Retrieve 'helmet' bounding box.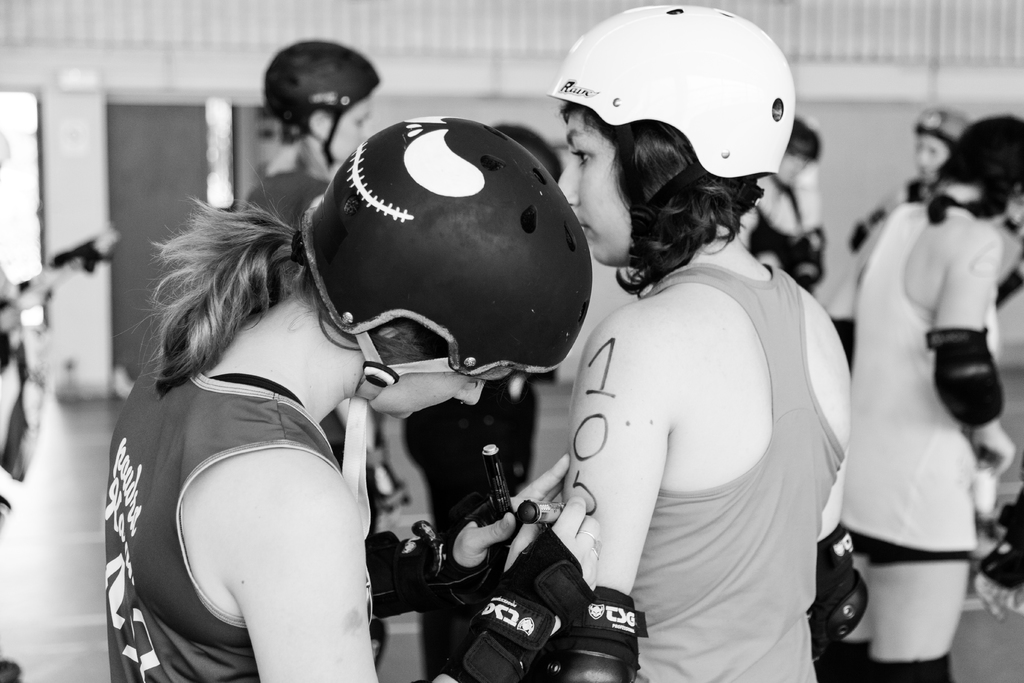
Bounding box: bbox(911, 101, 971, 150).
